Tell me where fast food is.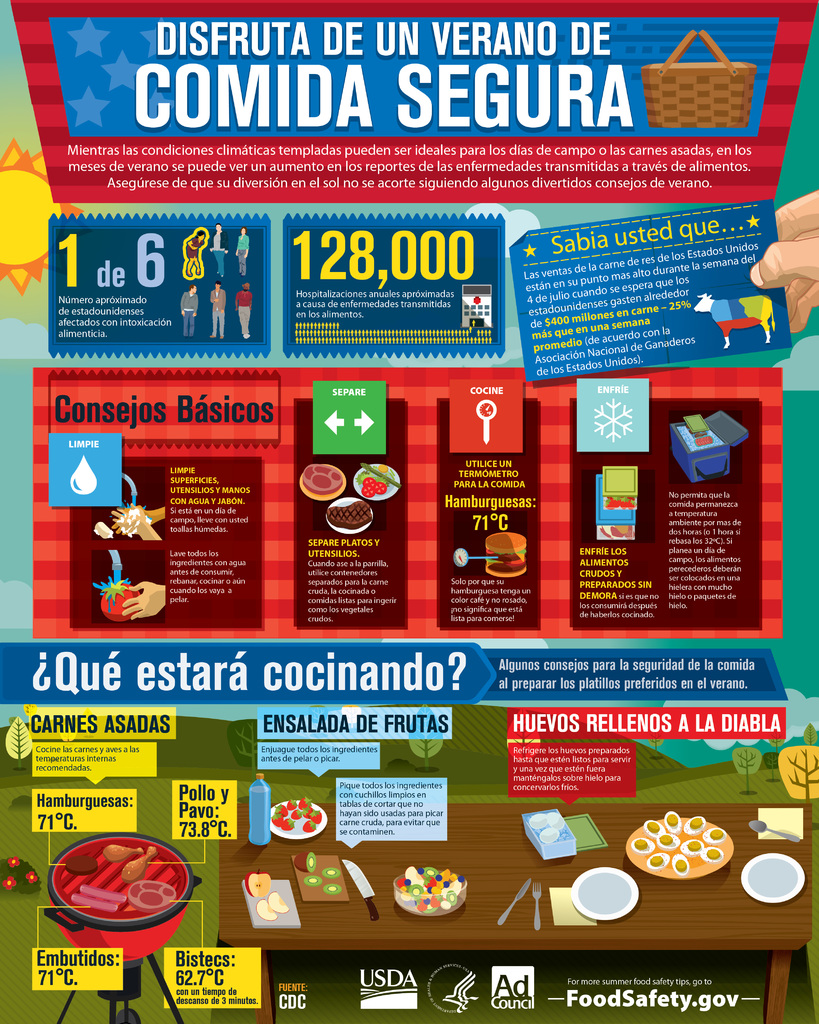
fast food is at (left=629, top=835, right=648, bottom=848).
